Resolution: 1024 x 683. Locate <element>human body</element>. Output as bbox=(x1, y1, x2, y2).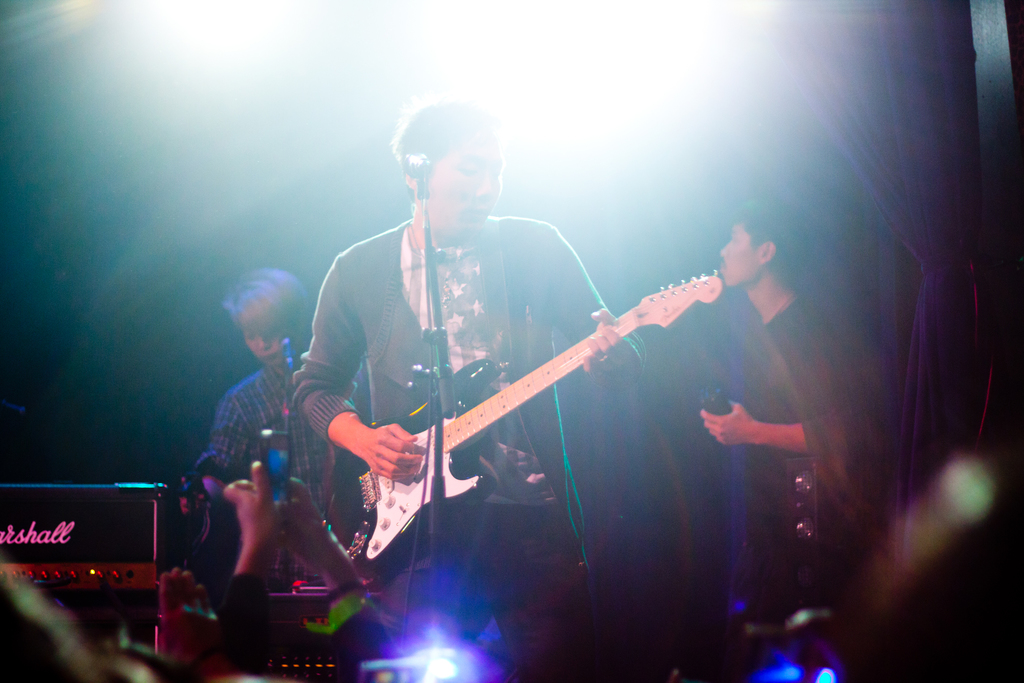
bbox=(700, 288, 872, 646).
